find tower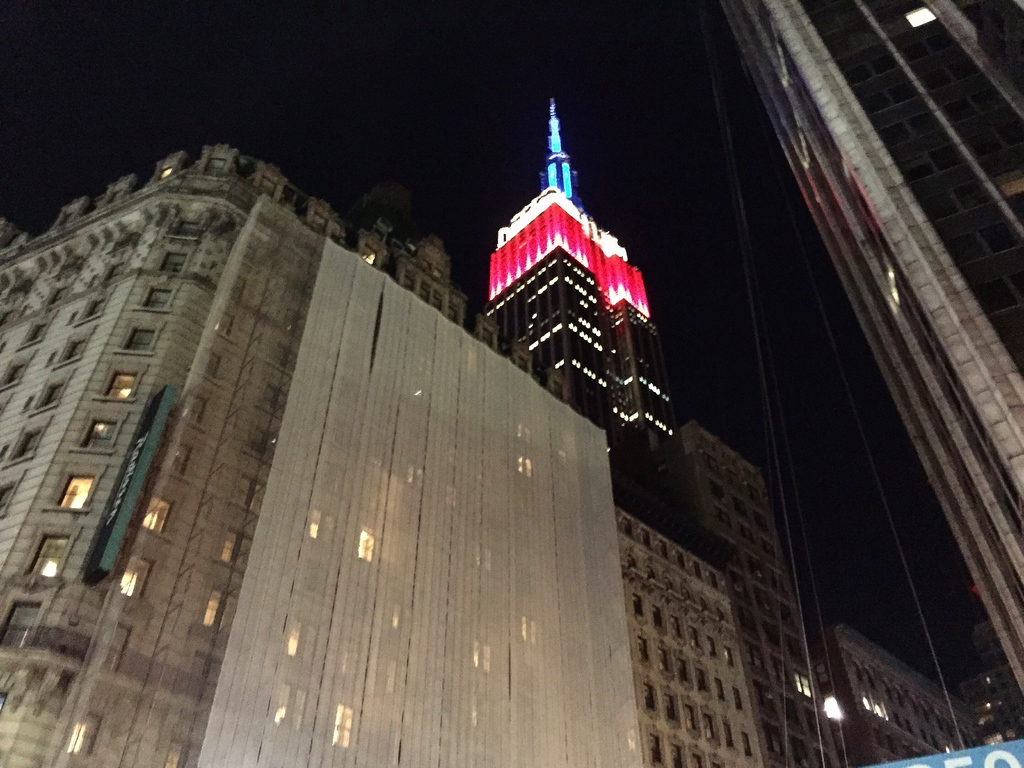
(left=721, top=0, right=1023, bottom=695)
